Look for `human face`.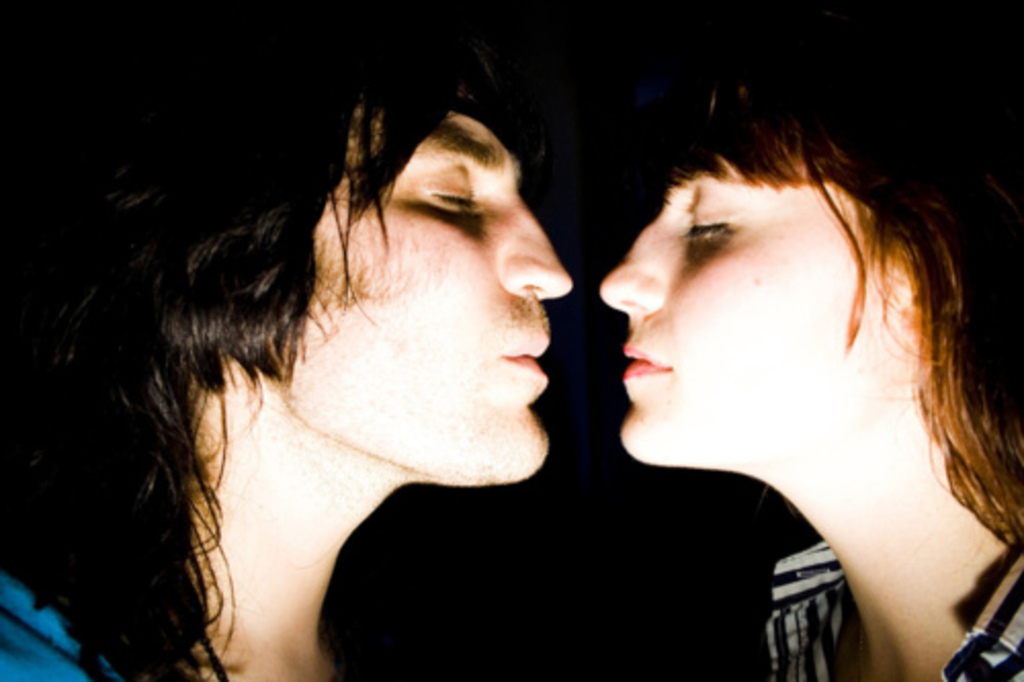
Found: box=[297, 98, 573, 487].
